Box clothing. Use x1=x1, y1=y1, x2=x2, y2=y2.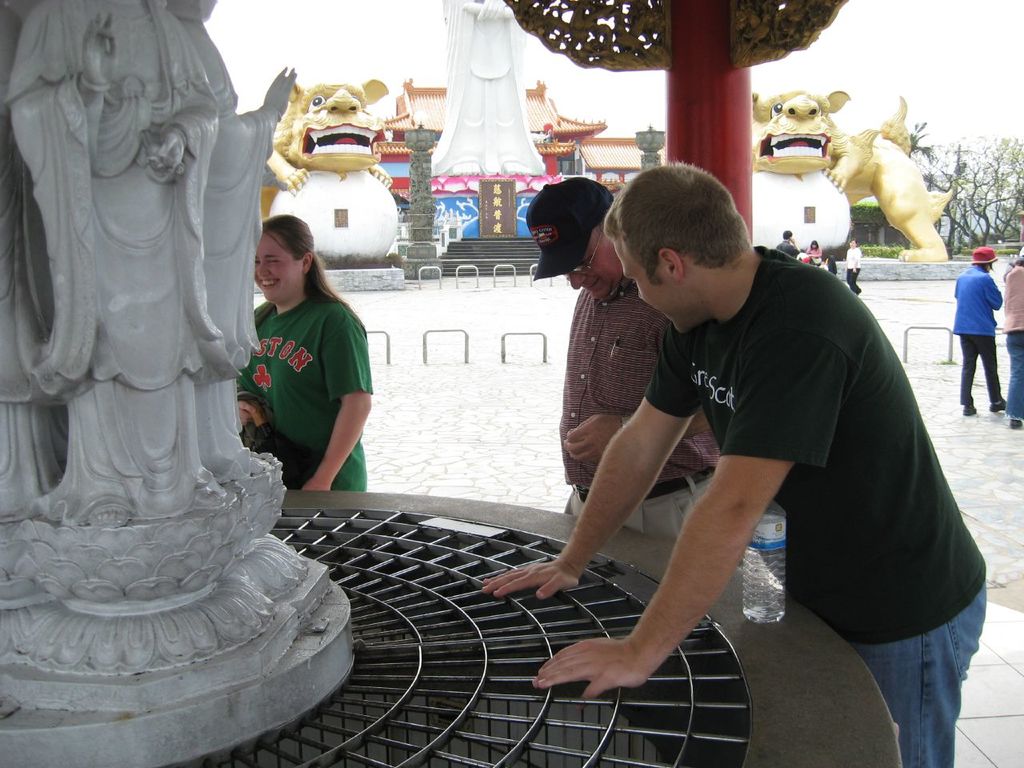
x1=778, y1=242, x2=796, y2=257.
